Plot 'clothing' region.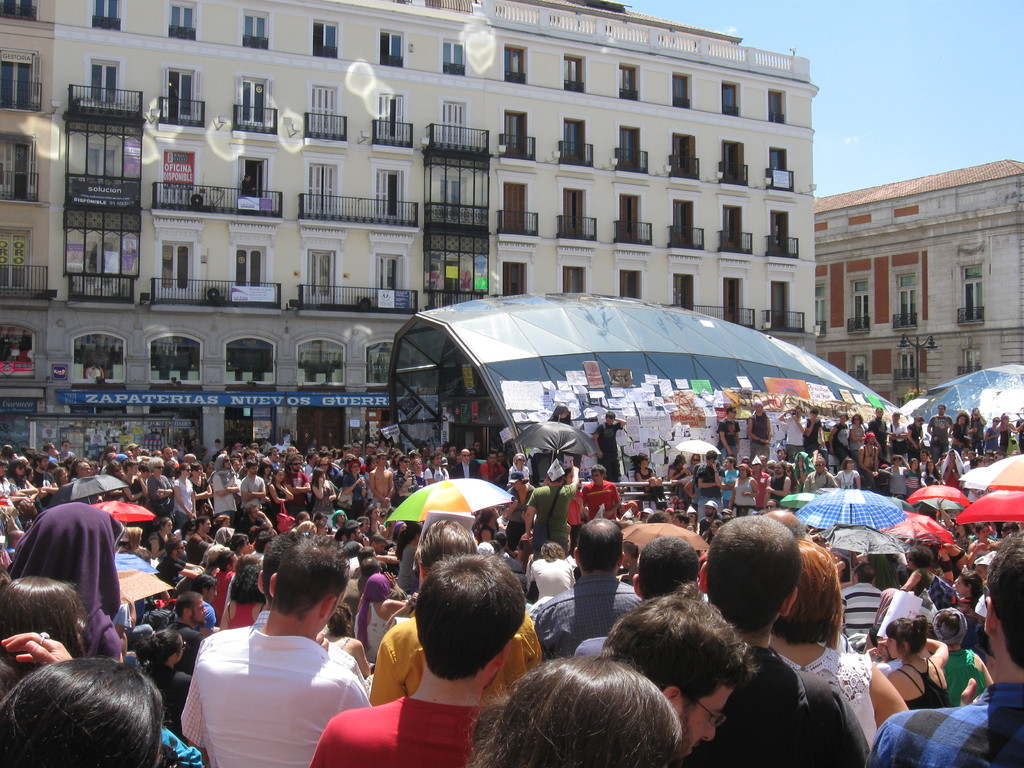
Plotted at bbox=(195, 447, 215, 463).
